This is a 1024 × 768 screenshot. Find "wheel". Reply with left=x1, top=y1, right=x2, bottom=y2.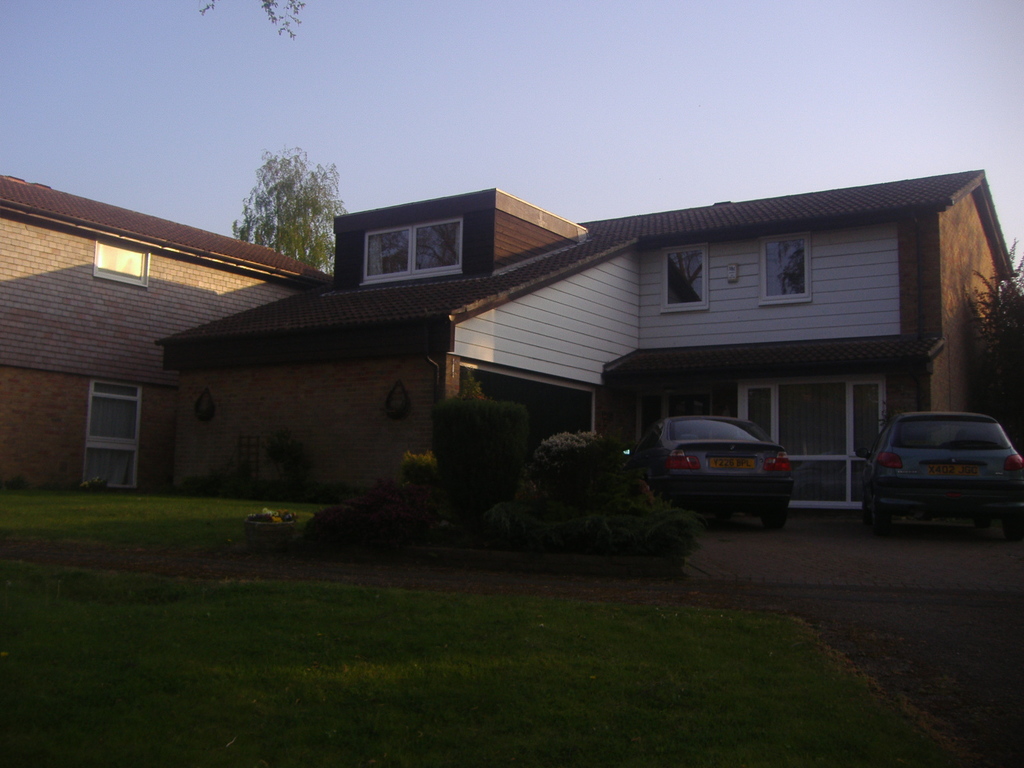
left=765, top=504, right=794, bottom=533.
